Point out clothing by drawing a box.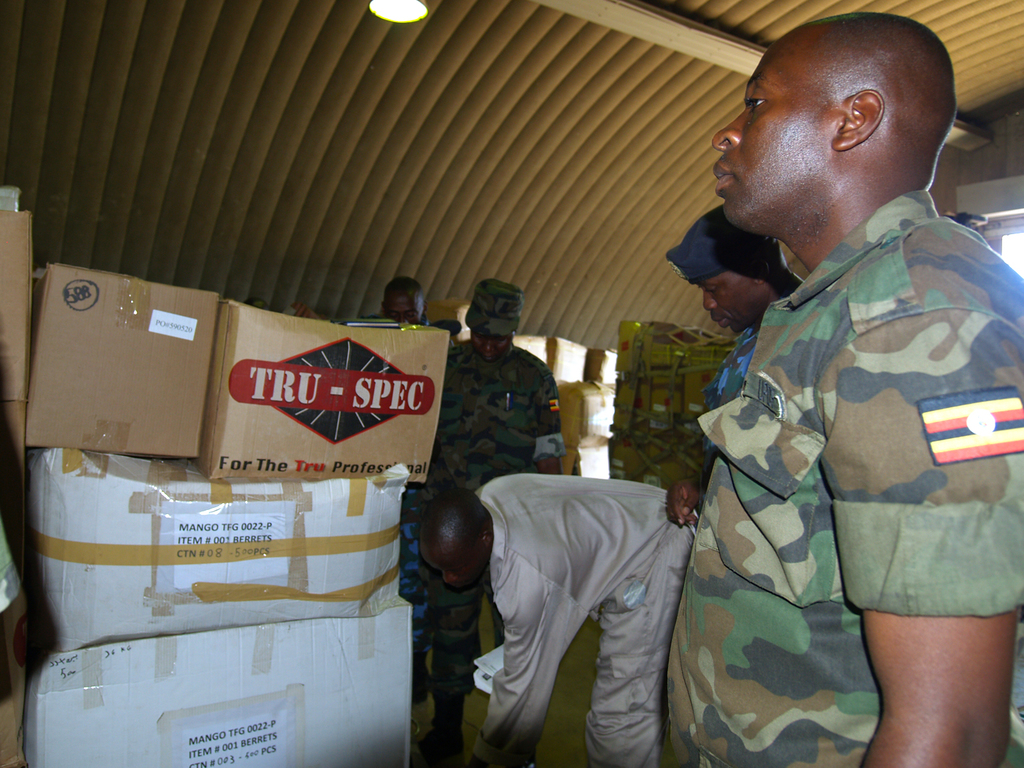
region(701, 316, 766, 512).
